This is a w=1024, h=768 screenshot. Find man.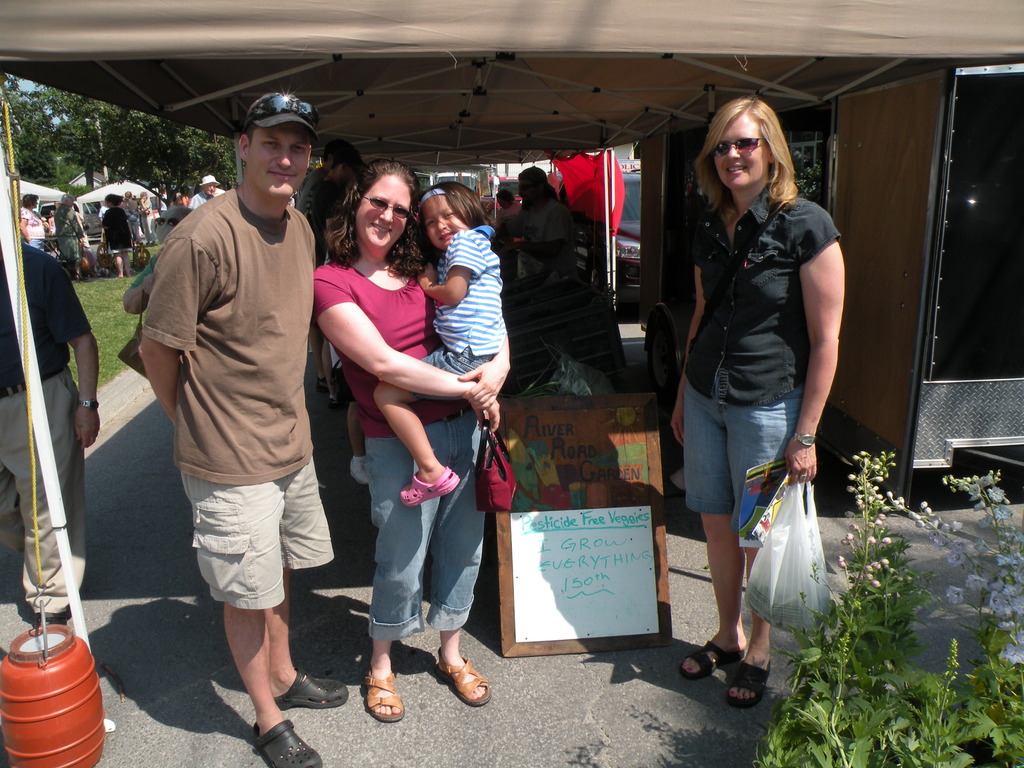
Bounding box: 0, 241, 100, 628.
